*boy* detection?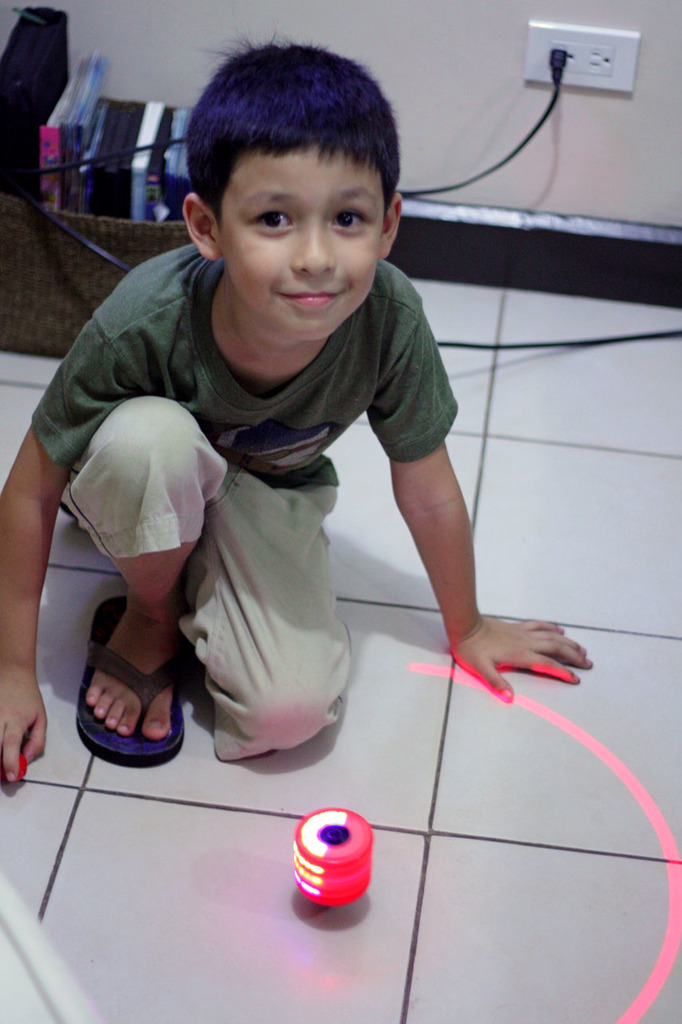
(x1=0, y1=28, x2=591, y2=782)
